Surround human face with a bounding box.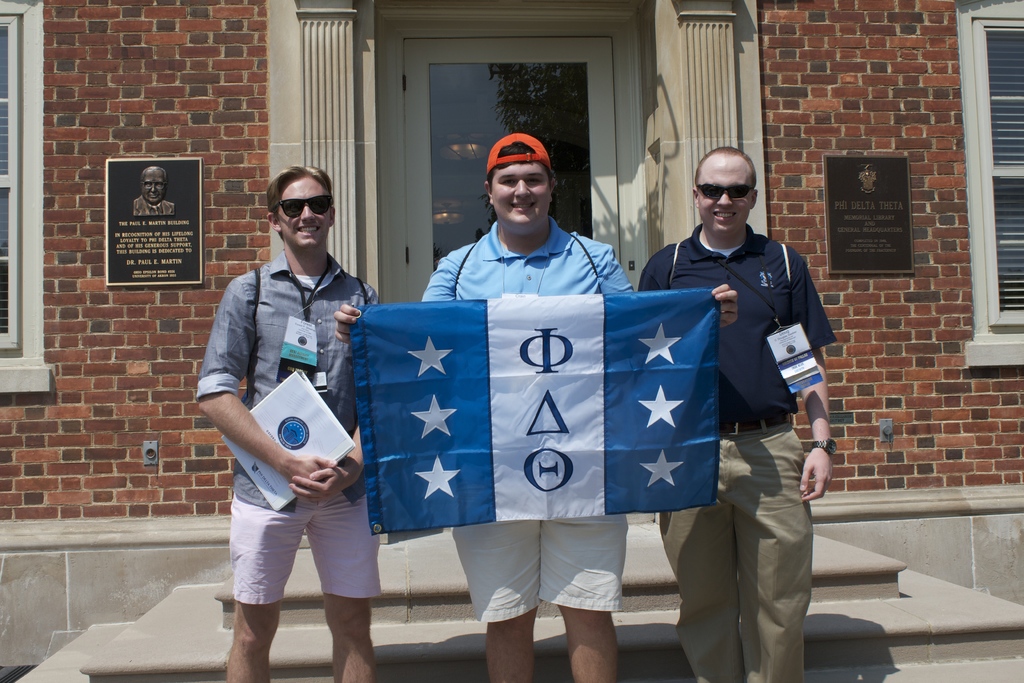
bbox=(703, 164, 751, 235).
